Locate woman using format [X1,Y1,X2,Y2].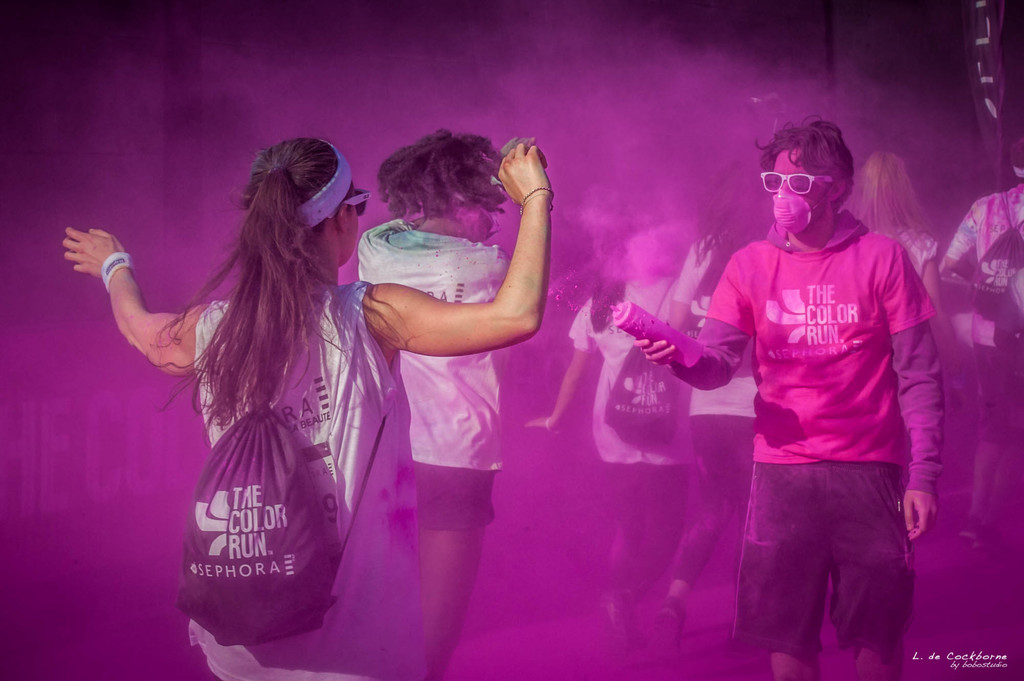
[648,214,768,658].
